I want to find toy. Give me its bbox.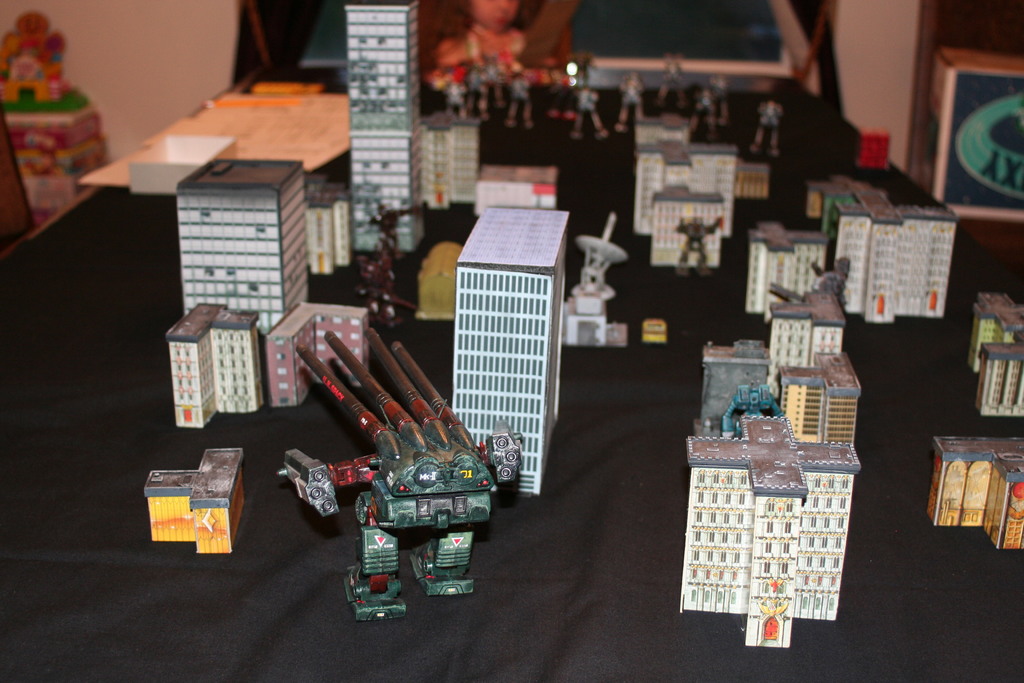
box(673, 217, 727, 279).
